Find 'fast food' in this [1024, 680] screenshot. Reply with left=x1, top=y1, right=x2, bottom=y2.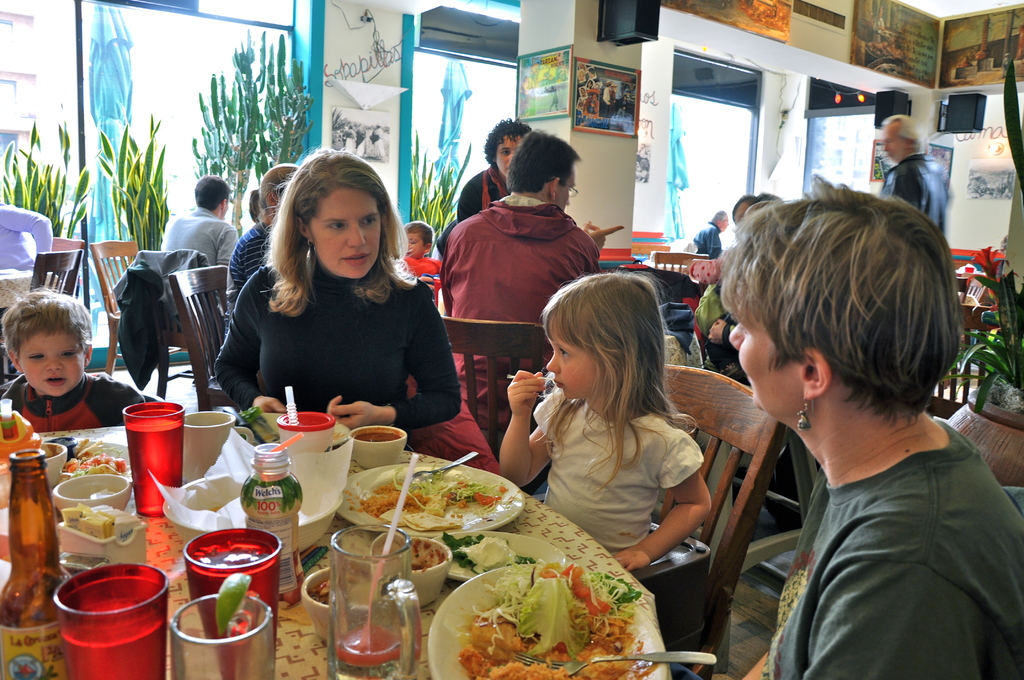
left=63, top=449, right=125, bottom=474.
